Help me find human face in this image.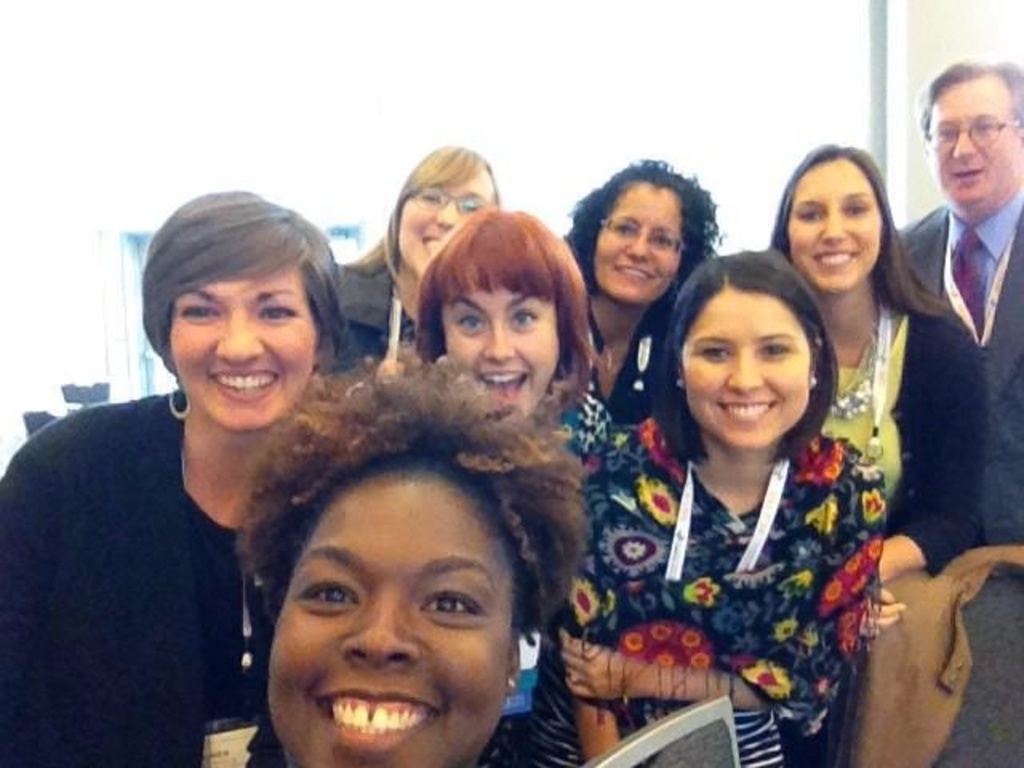
Found it: <box>931,74,1016,203</box>.
